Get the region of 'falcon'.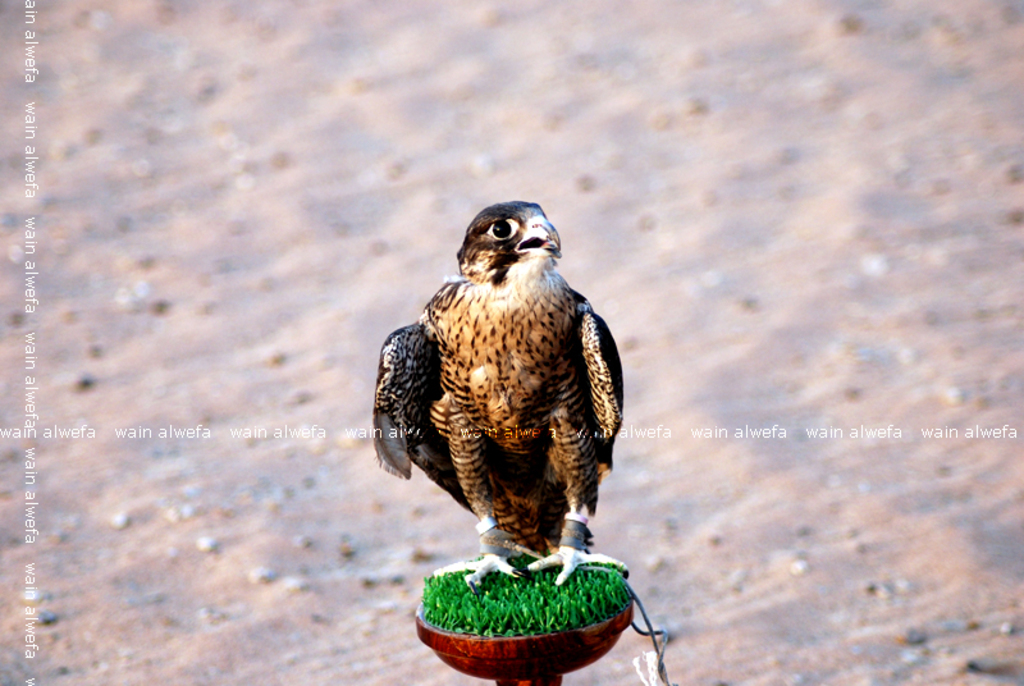
(370, 187, 627, 590).
